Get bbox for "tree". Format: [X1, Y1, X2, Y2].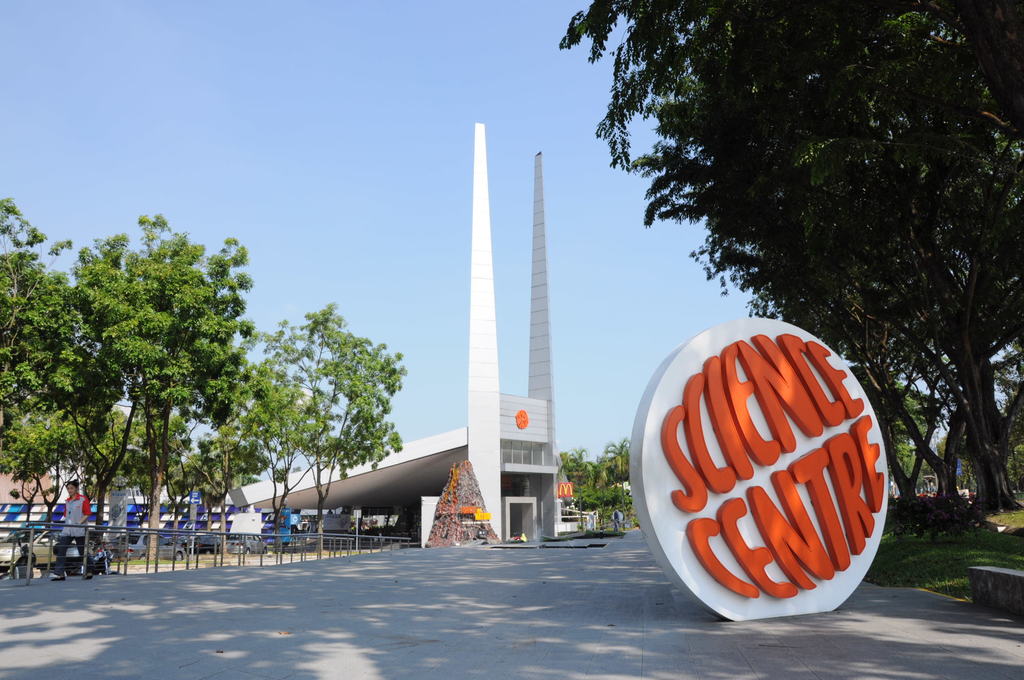
[554, 0, 1023, 519].
